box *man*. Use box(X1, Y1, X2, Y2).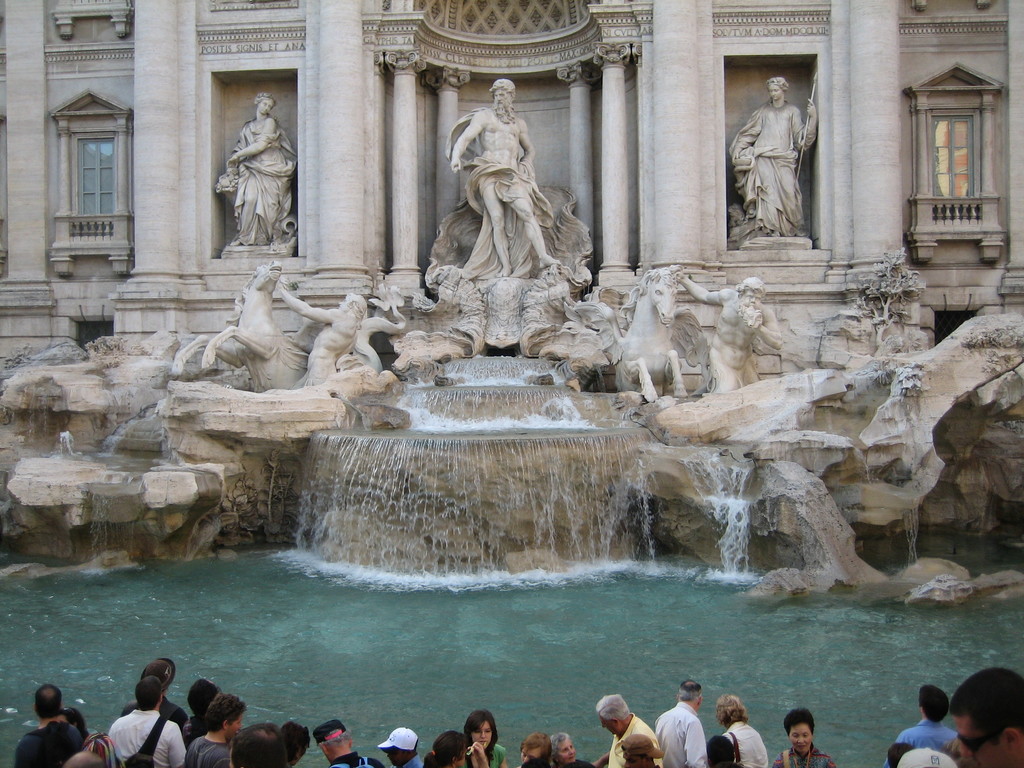
box(15, 683, 82, 767).
